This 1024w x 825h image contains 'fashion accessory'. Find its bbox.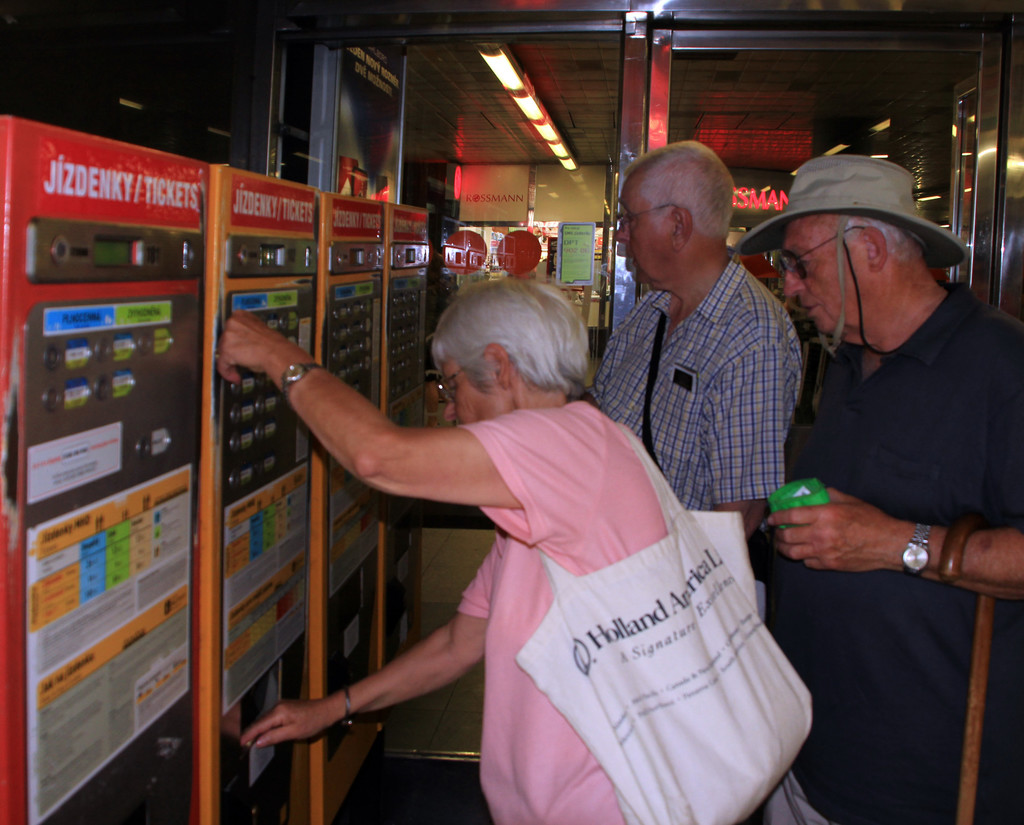
l=275, t=359, r=324, b=404.
